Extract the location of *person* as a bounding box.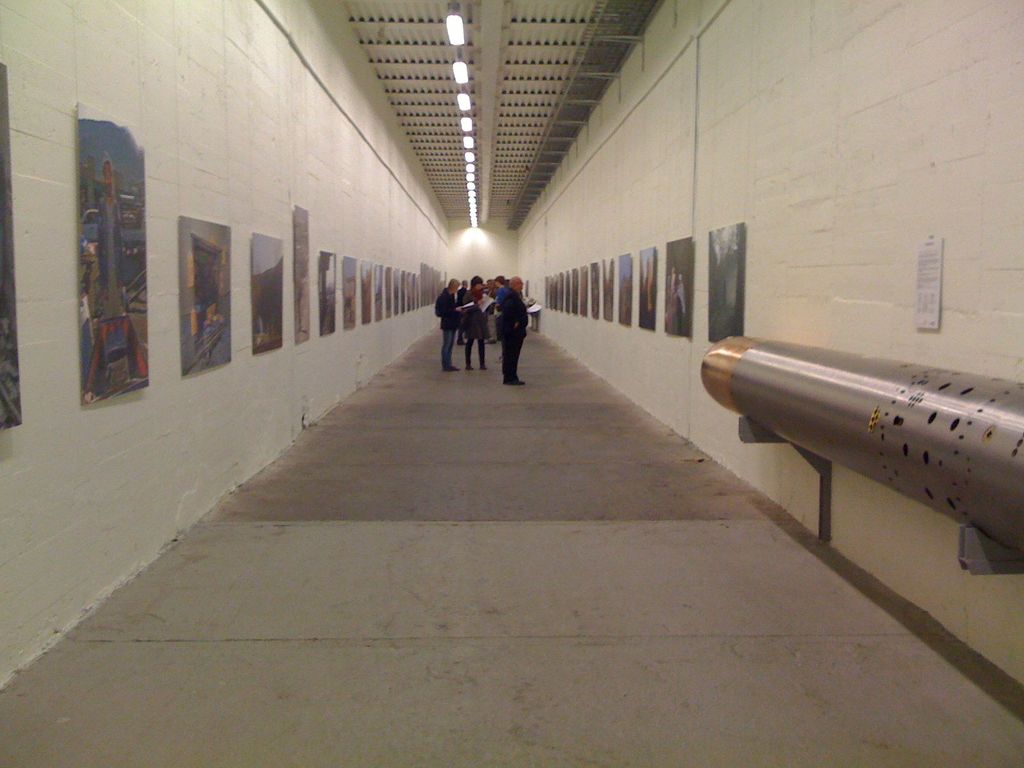
BBox(491, 275, 518, 345).
